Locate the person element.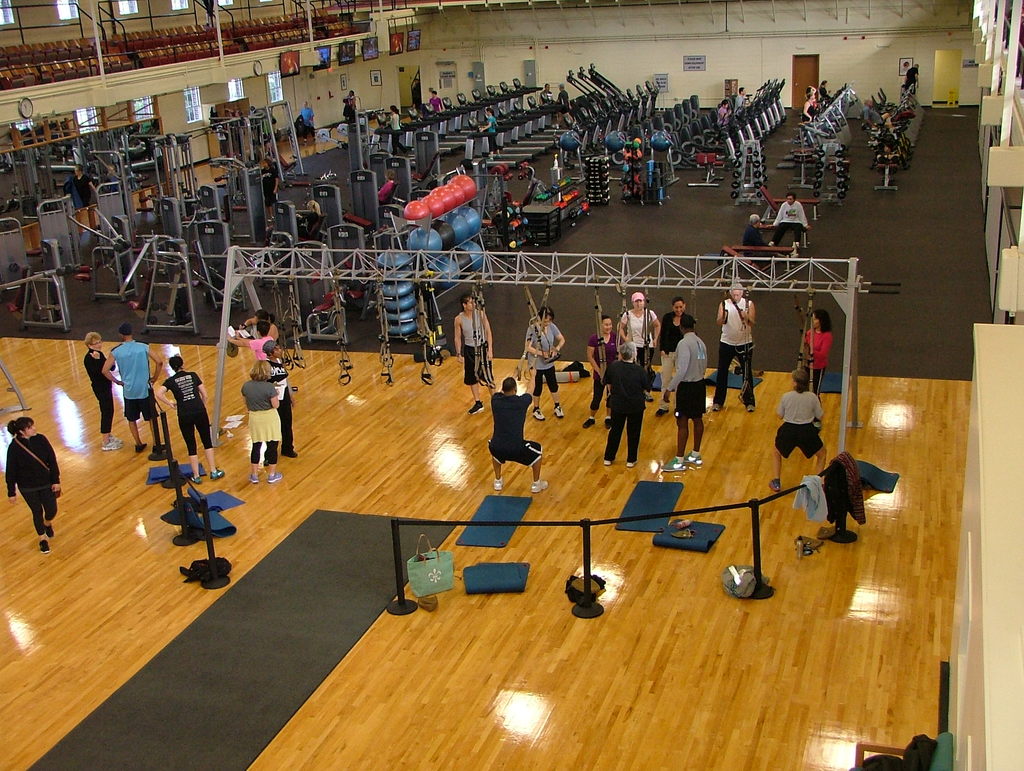
Element bbox: box(83, 327, 120, 452).
